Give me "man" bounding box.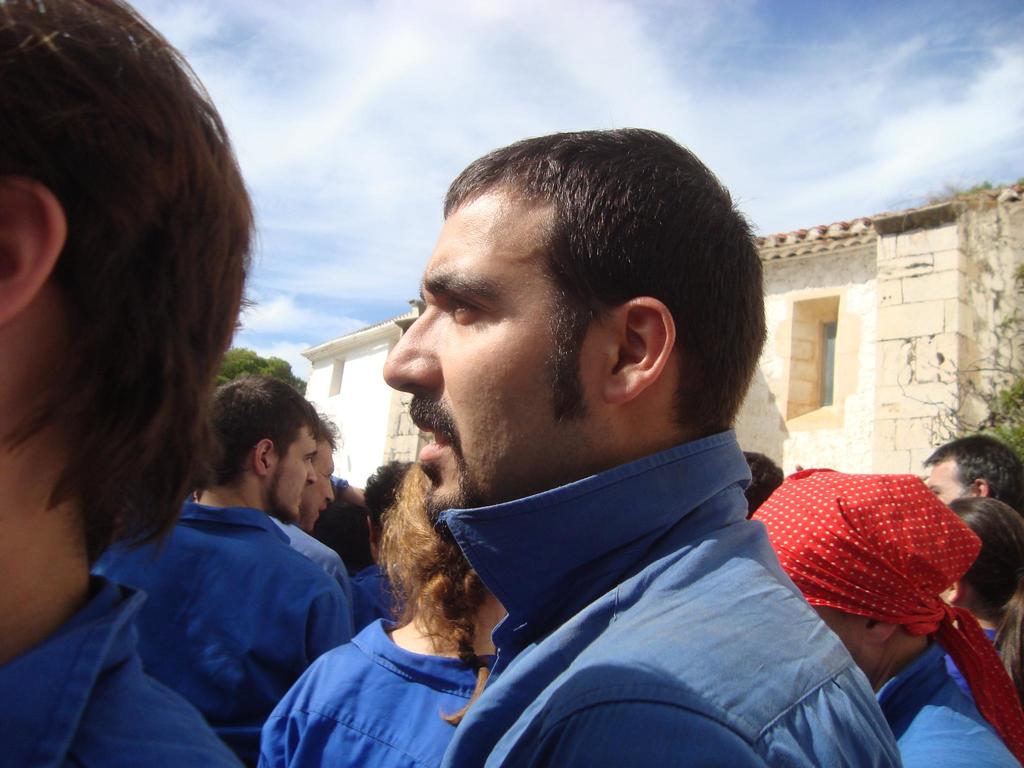
BBox(0, 0, 252, 767).
